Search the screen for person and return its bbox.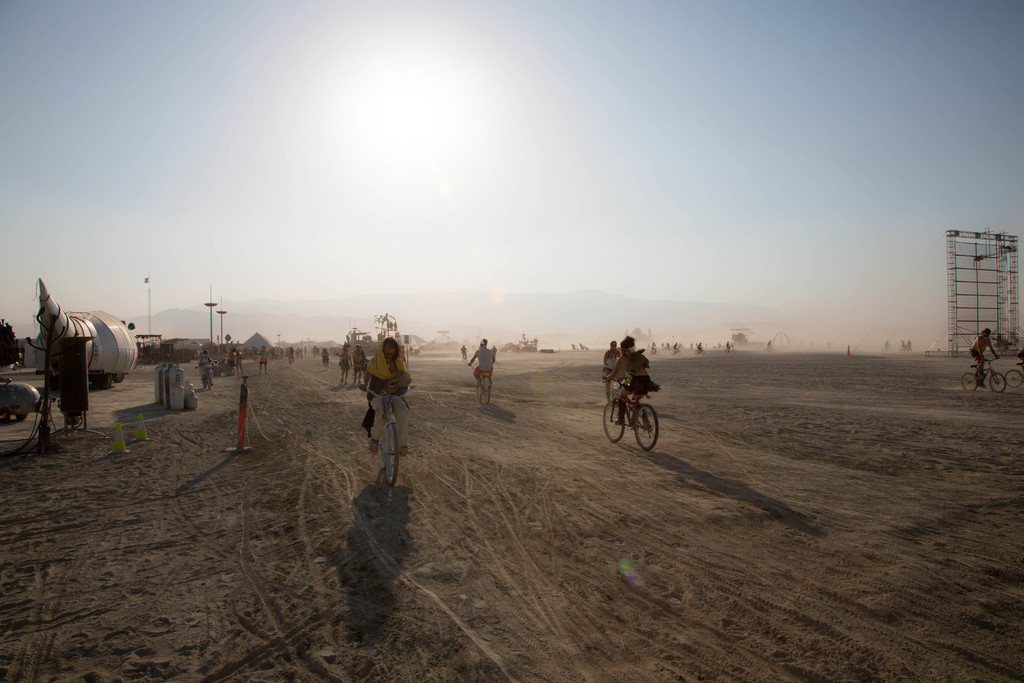
Found: box(647, 338, 657, 352).
